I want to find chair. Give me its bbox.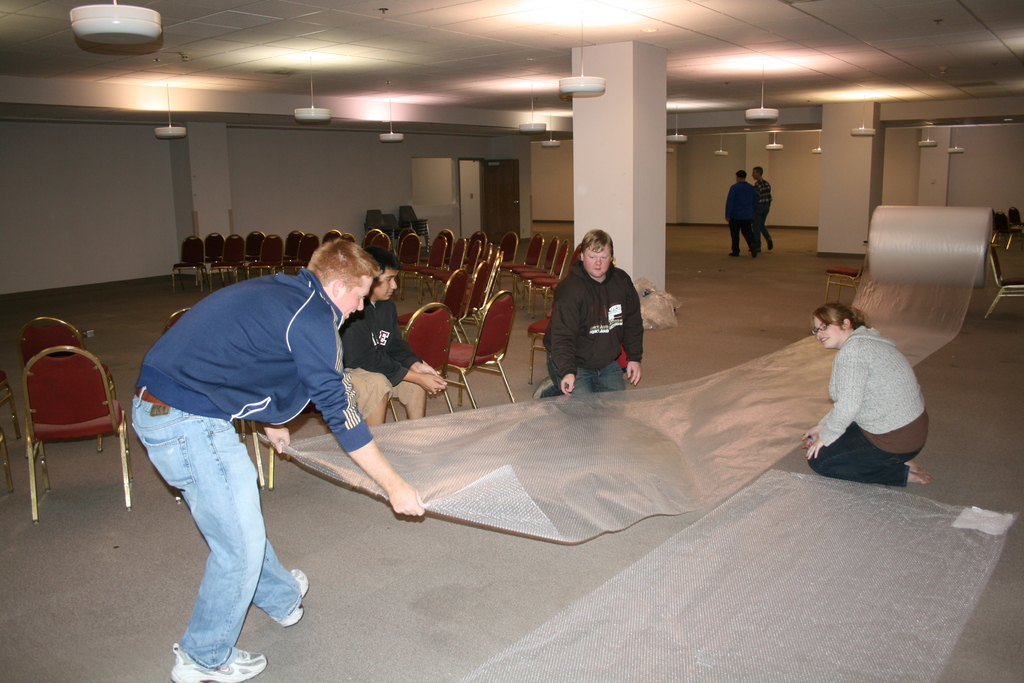
bbox=[211, 231, 246, 291].
